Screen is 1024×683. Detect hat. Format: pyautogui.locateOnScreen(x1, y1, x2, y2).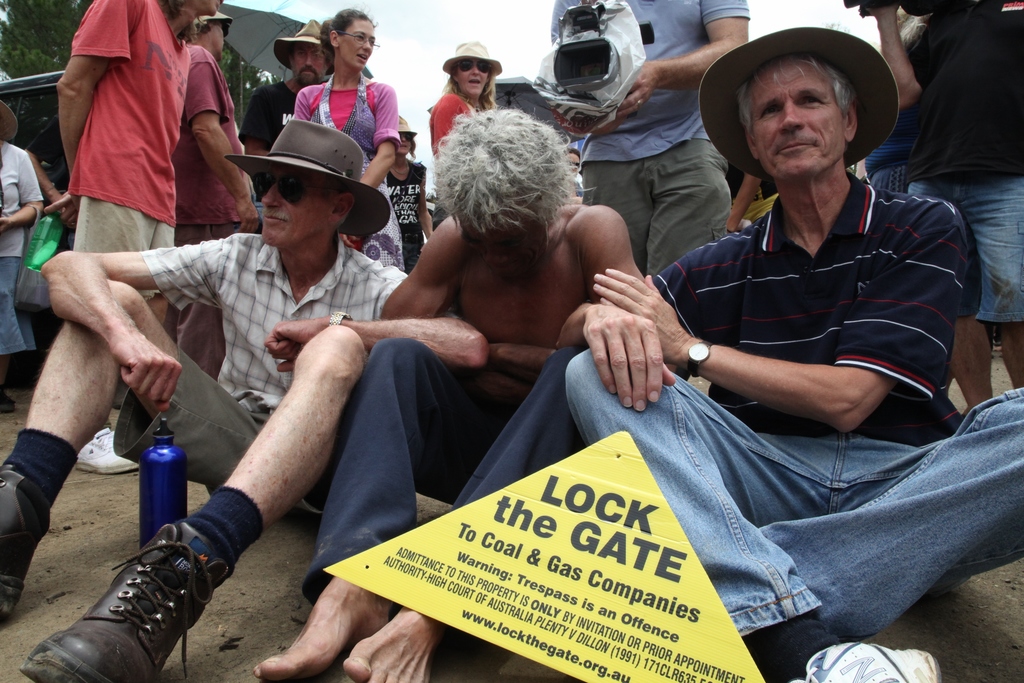
pyautogui.locateOnScreen(194, 9, 230, 24).
